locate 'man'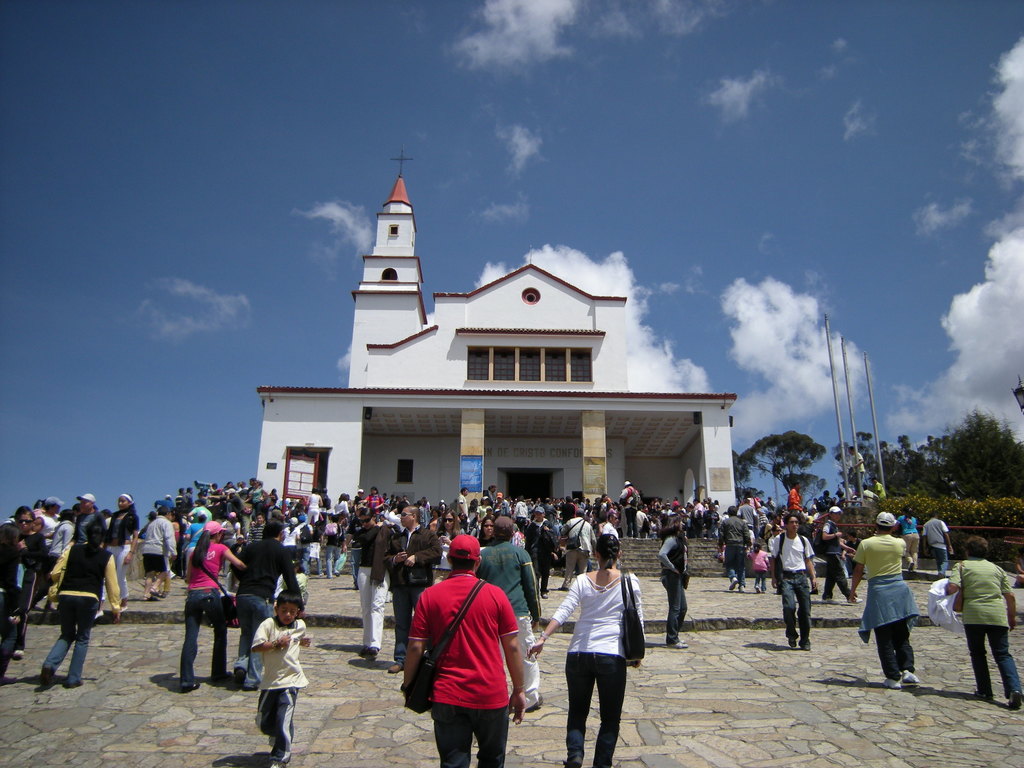
detection(182, 516, 207, 577)
